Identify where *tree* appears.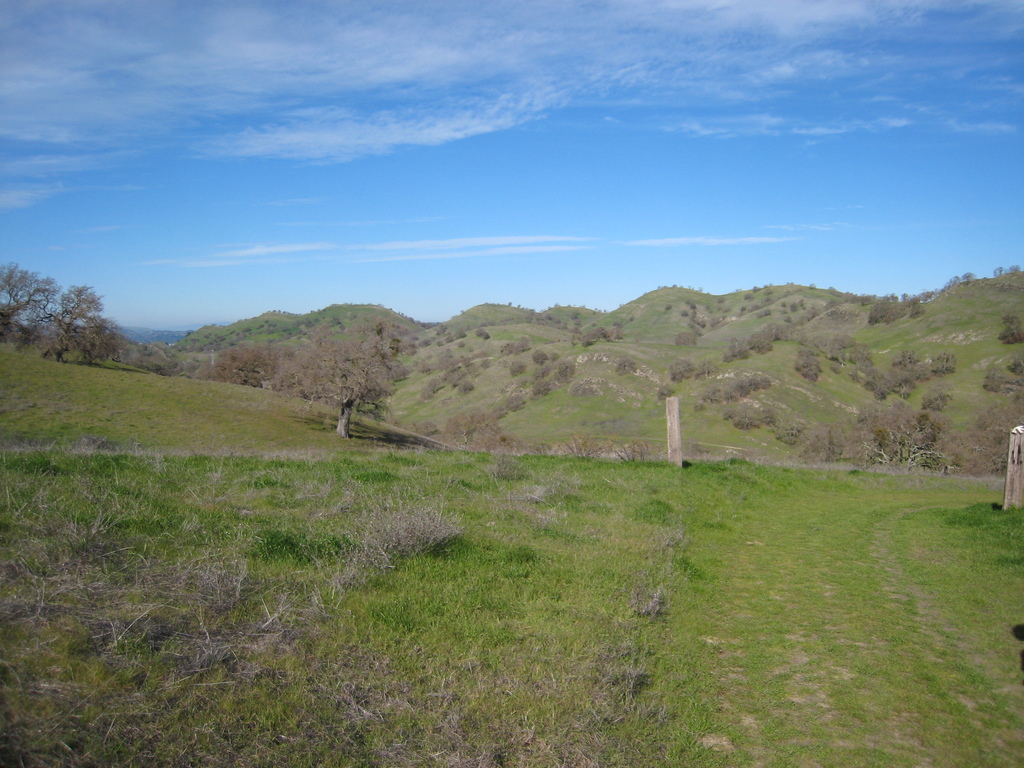
Appears at [464, 346, 476, 358].
